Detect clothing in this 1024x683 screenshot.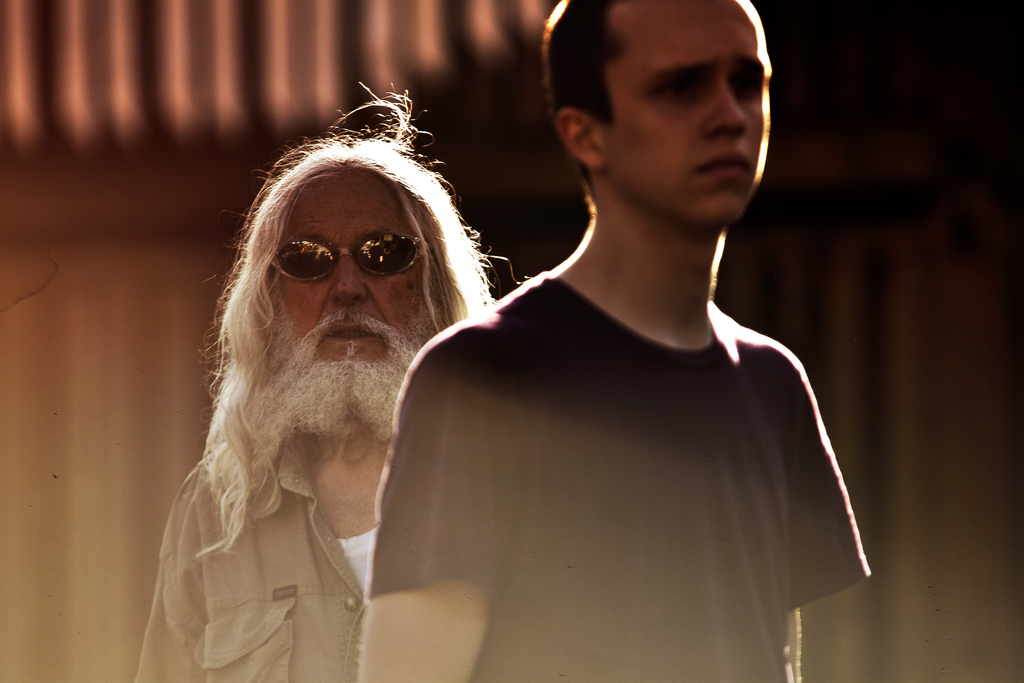
Detection: <region>361, 1, 876, 682</region>.
